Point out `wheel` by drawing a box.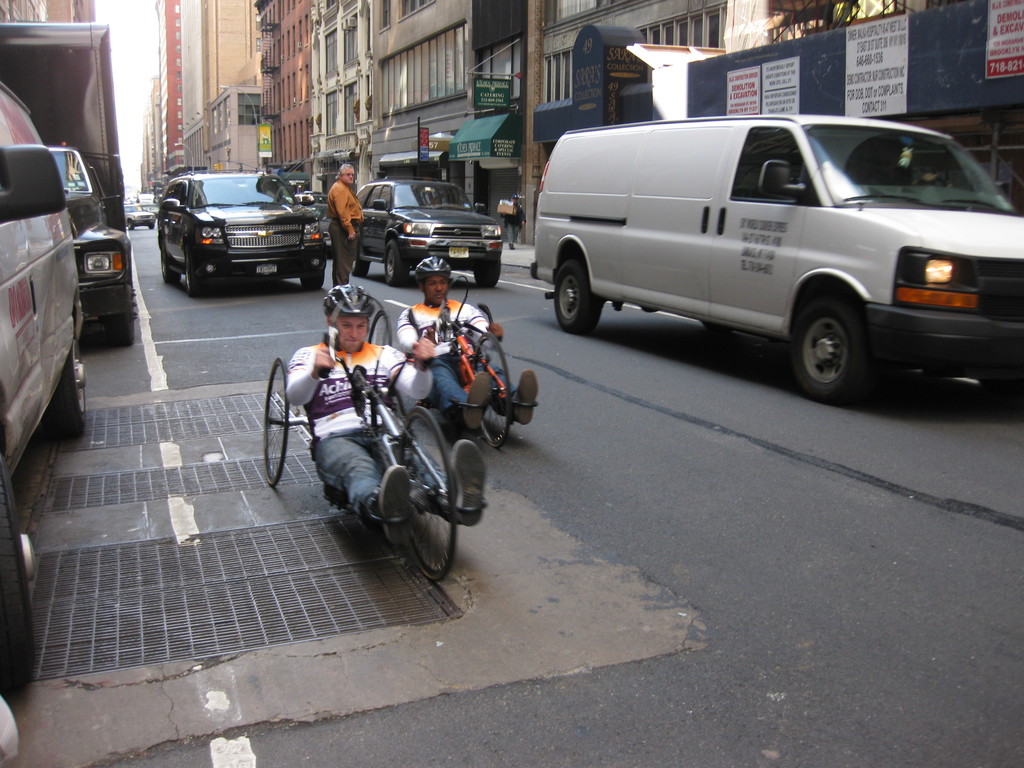
179,239,218,307.
